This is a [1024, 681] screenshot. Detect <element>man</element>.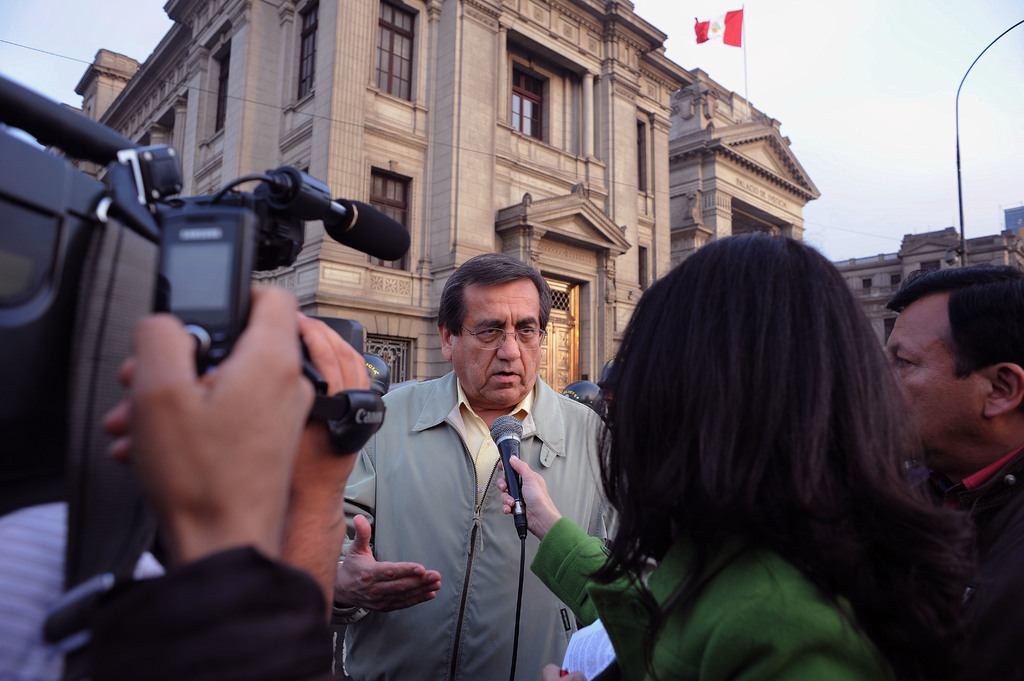
(332, 275, 604, 675).
